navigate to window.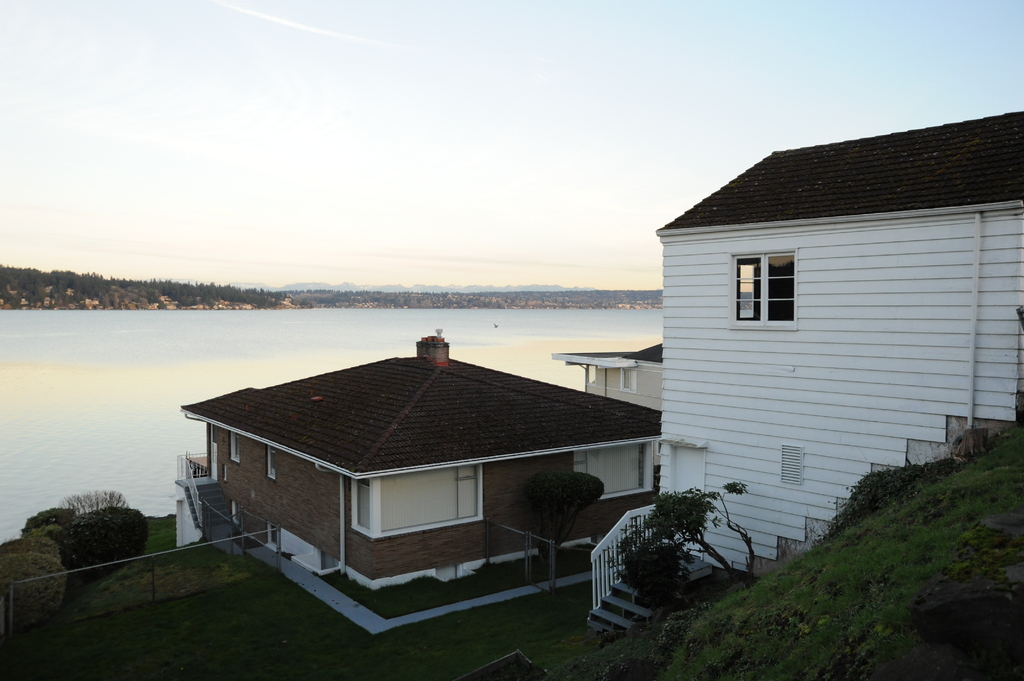
Navigation target: (619,369,636,394).
